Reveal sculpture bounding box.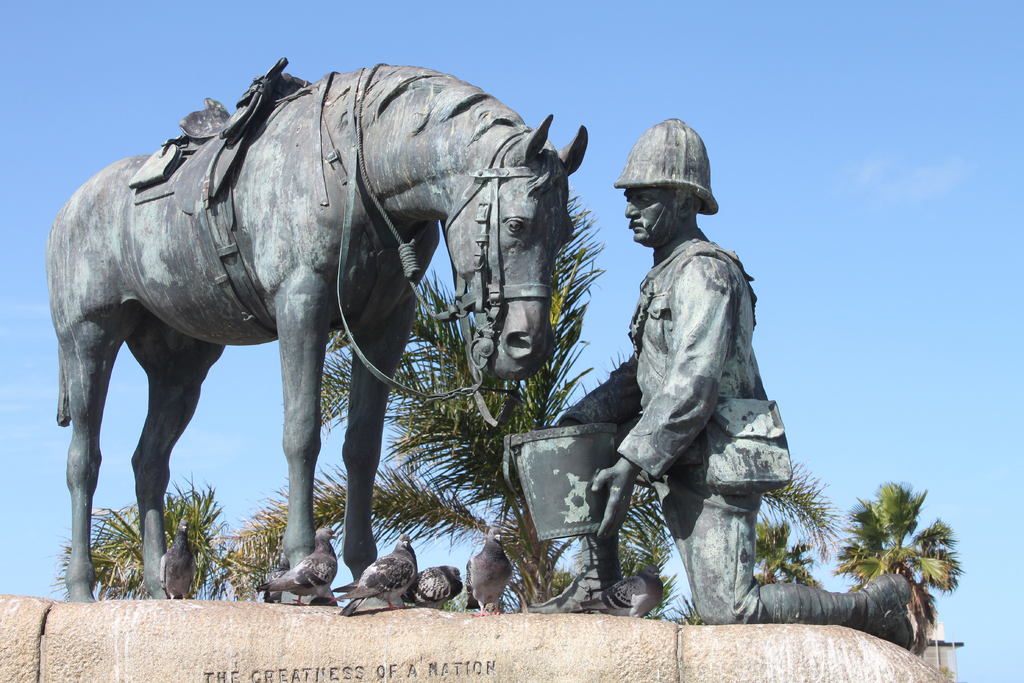
Revealed: bbox(556, 115, 911, 654).
